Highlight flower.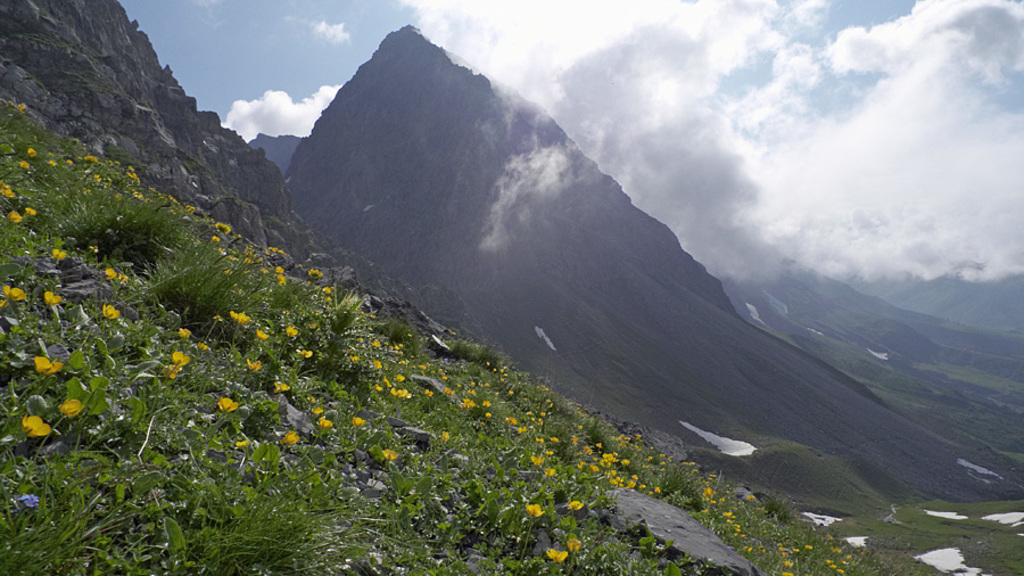
Highlighted region: select_region(140, 190, 148, 204).
